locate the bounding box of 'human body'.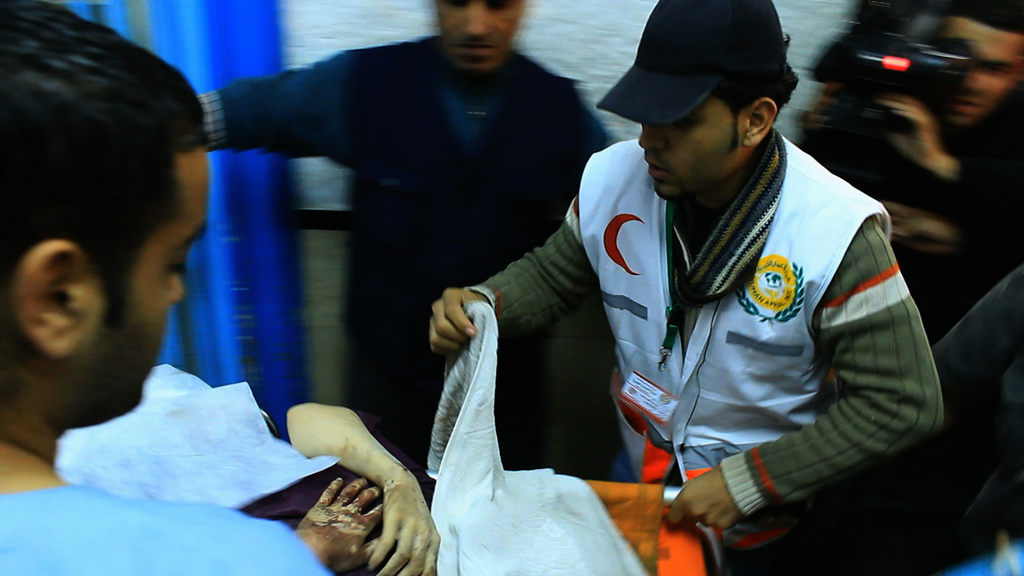
Bounding box: [left=58, top=364, right=447, bottom=575].
